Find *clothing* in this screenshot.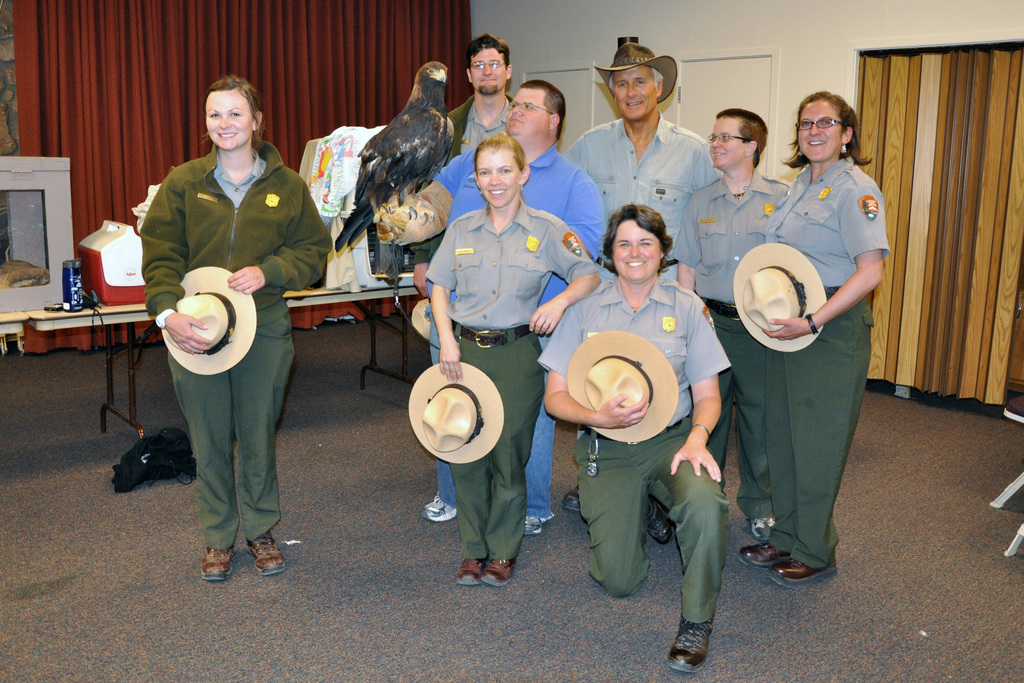
The bounding box for *clothing* is x1=415, y1=94, x2=509, y2=265.
